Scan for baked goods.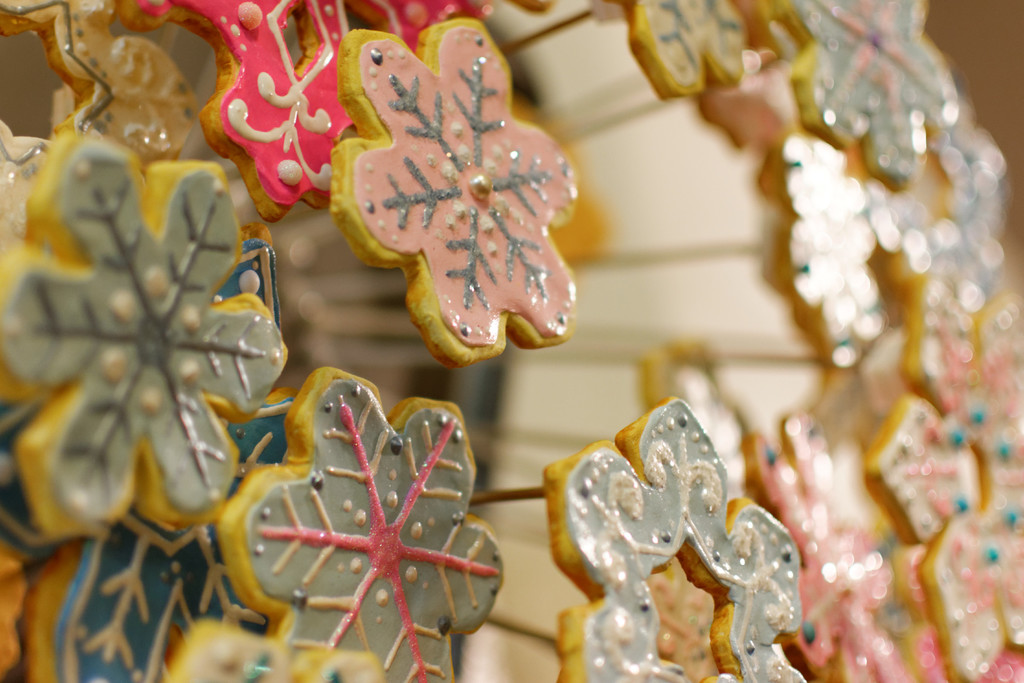
Scan result: bbox=[125, 0, 476, 222].
